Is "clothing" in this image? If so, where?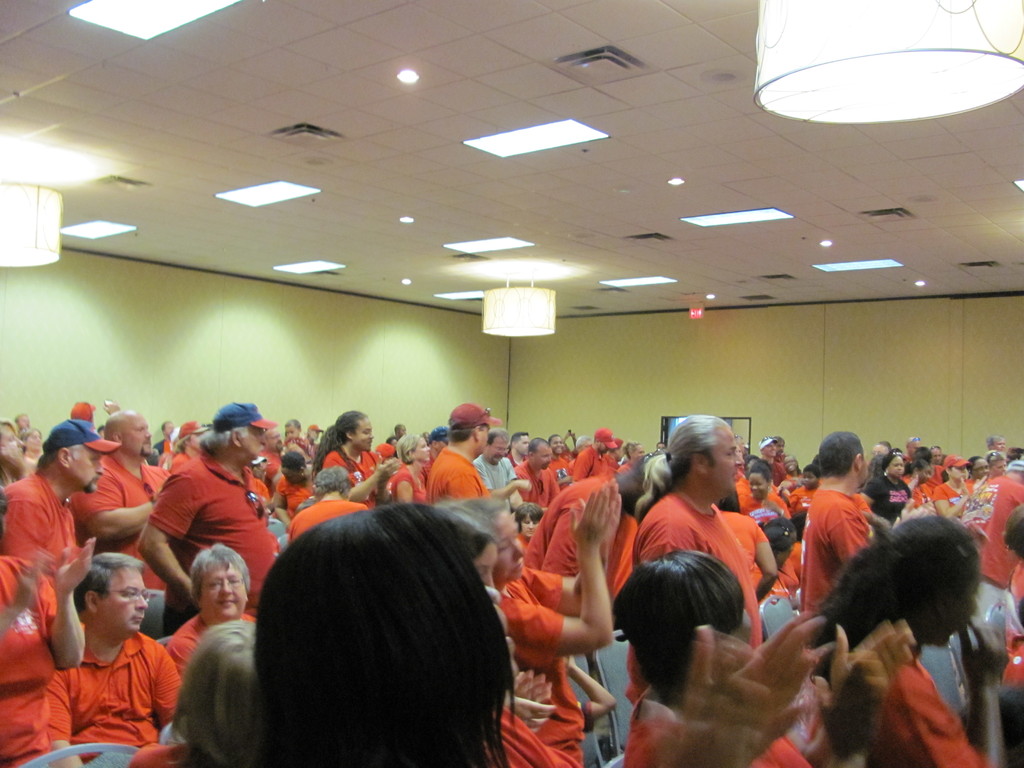
Yes, at (49, 616, 164, 750).
